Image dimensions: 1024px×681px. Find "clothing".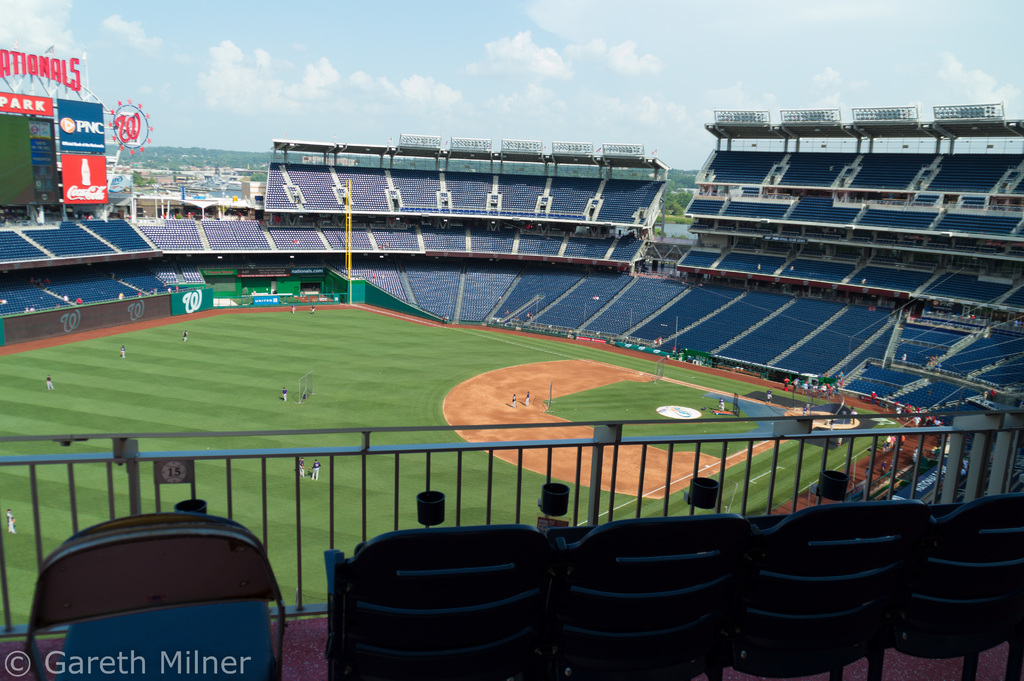
(909,446,920,461).
